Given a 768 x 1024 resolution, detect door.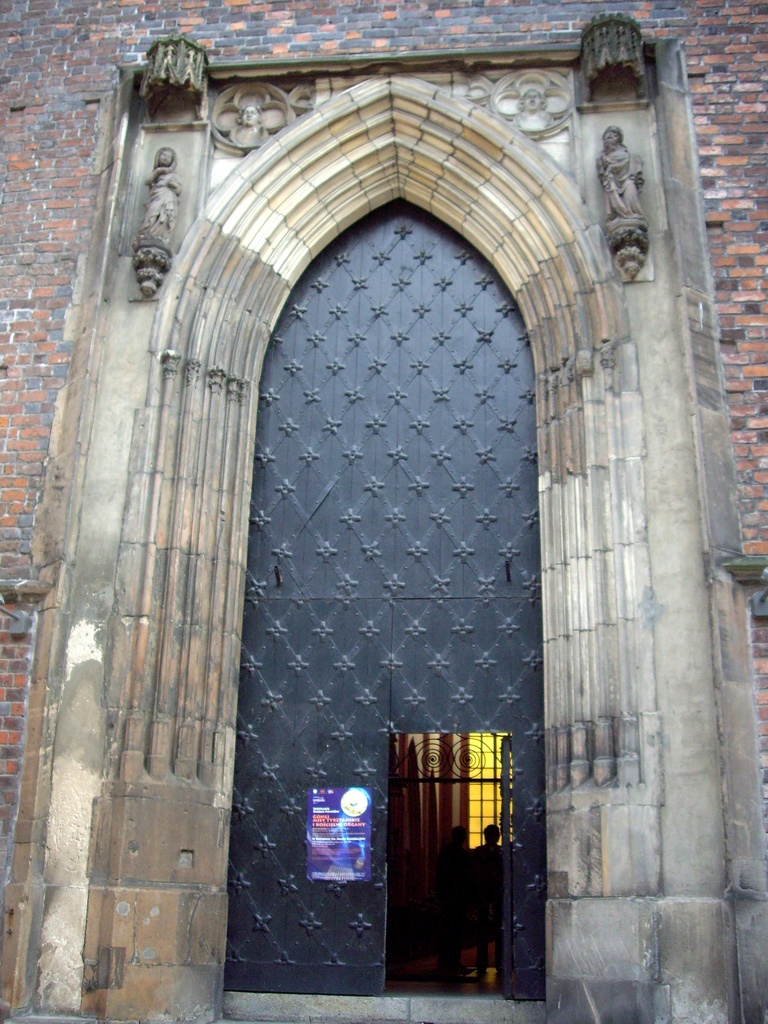
crop(223, 199, 550, 1005).
